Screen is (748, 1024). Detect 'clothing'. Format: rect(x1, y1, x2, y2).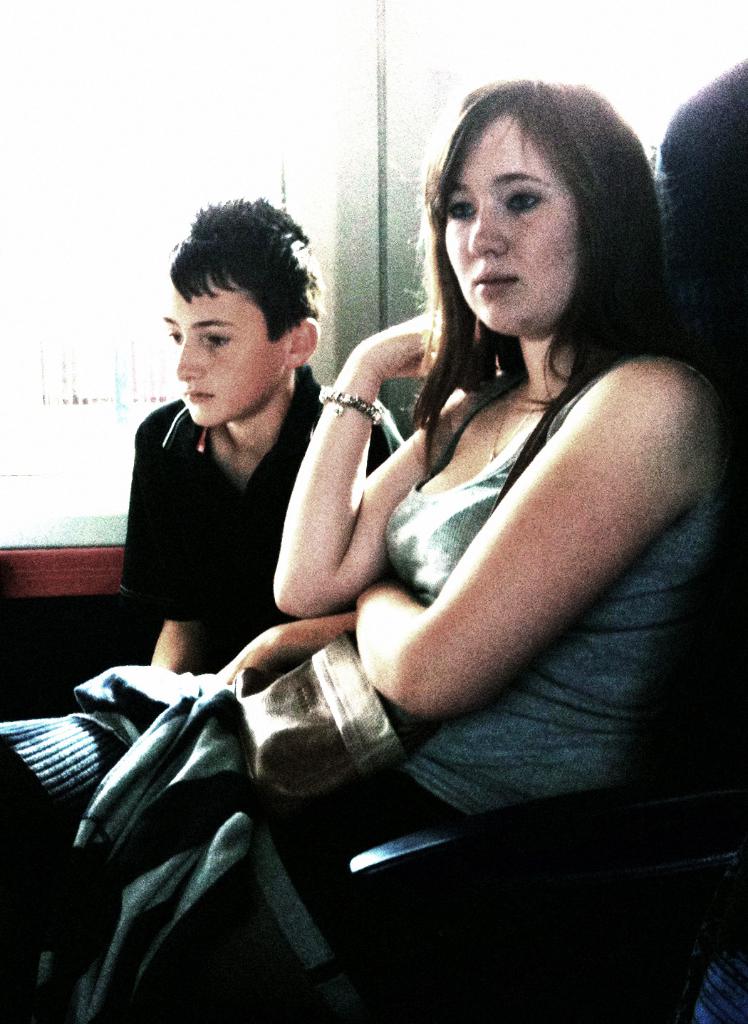
rect(136, 352, 420, 693).
